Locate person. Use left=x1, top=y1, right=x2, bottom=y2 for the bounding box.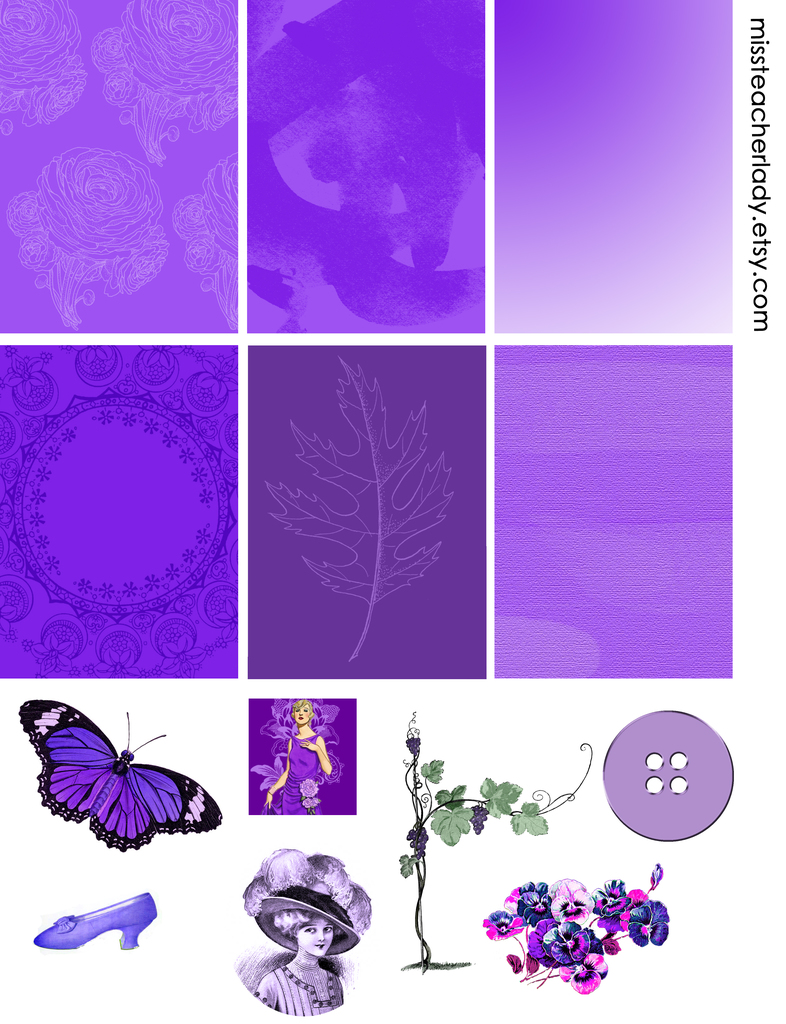
left=263, top=691, right=341, bottom=814.
